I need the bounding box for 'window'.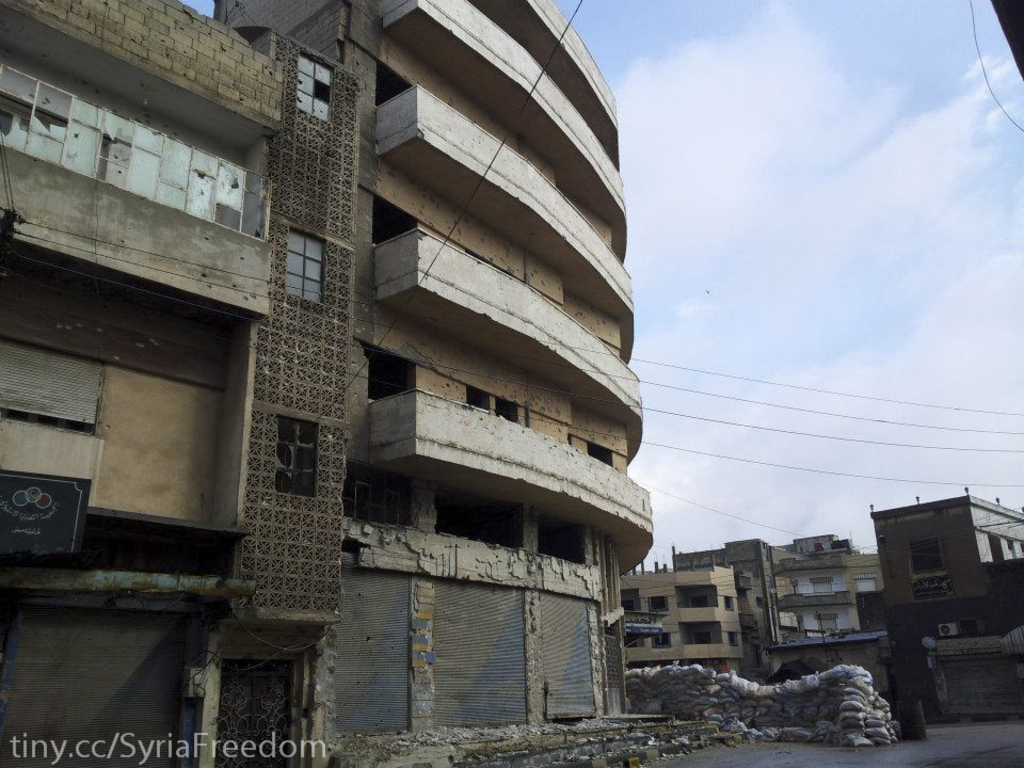
Here it is: (x1=646, y1=595, x2=673, y2=611).
